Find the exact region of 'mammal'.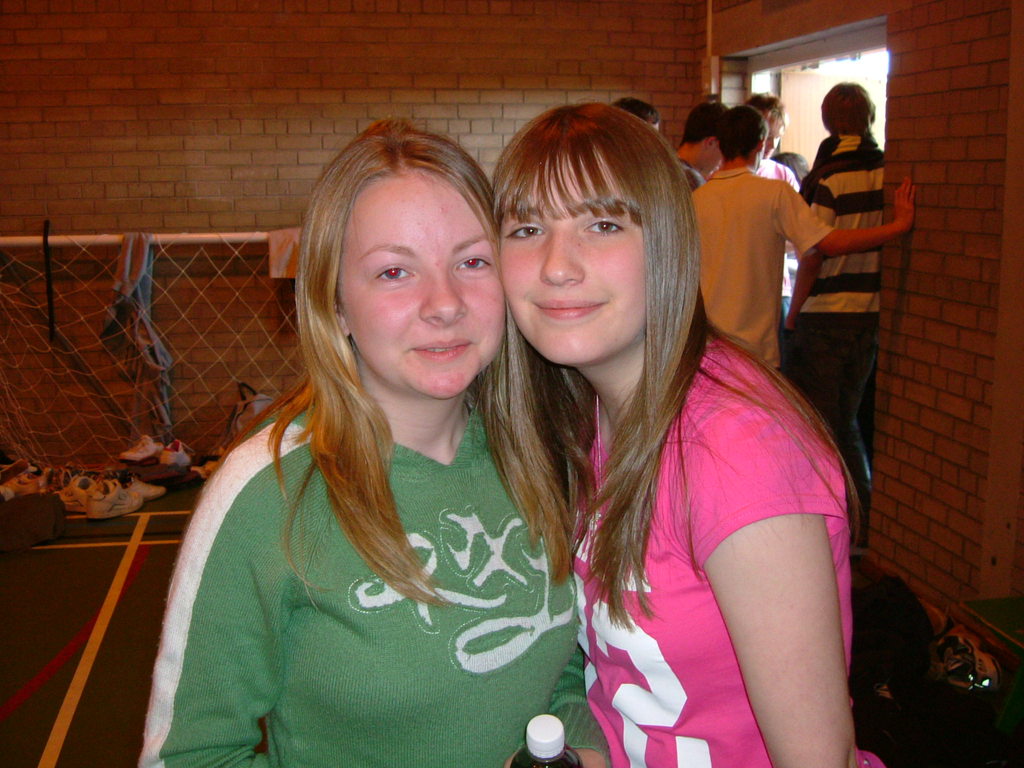
Exact region: detection(136, 125, 604, 767).
